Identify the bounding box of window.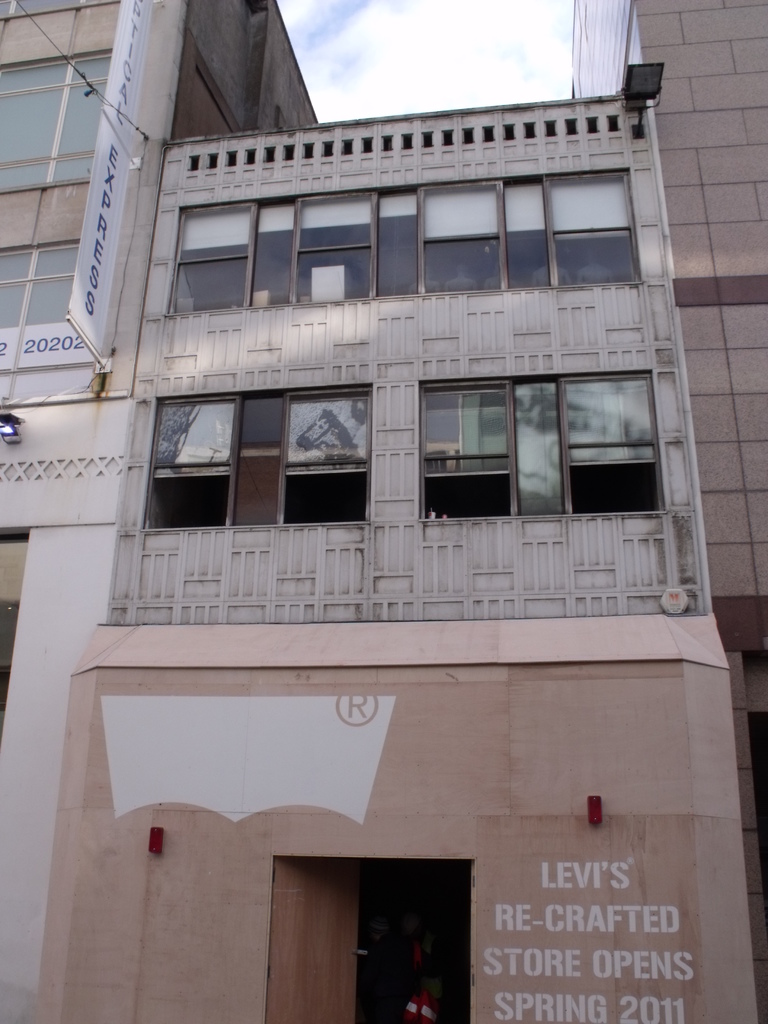
box(0, 0, 129, 1).
